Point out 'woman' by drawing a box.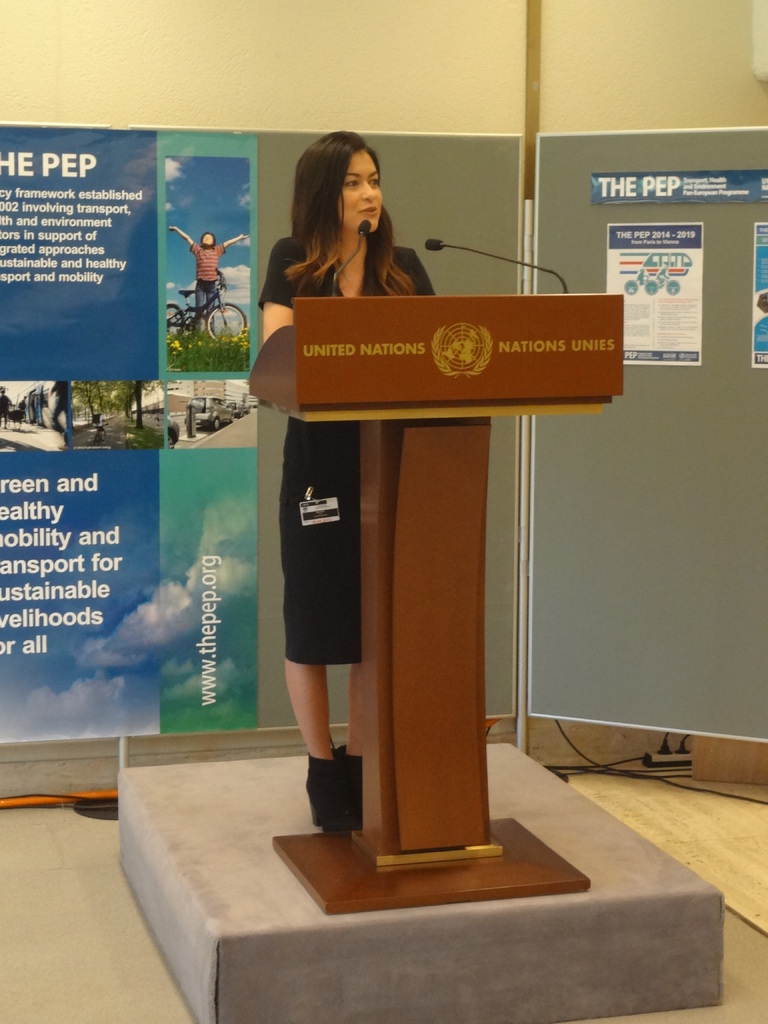
[253, 124, 463, 835].
